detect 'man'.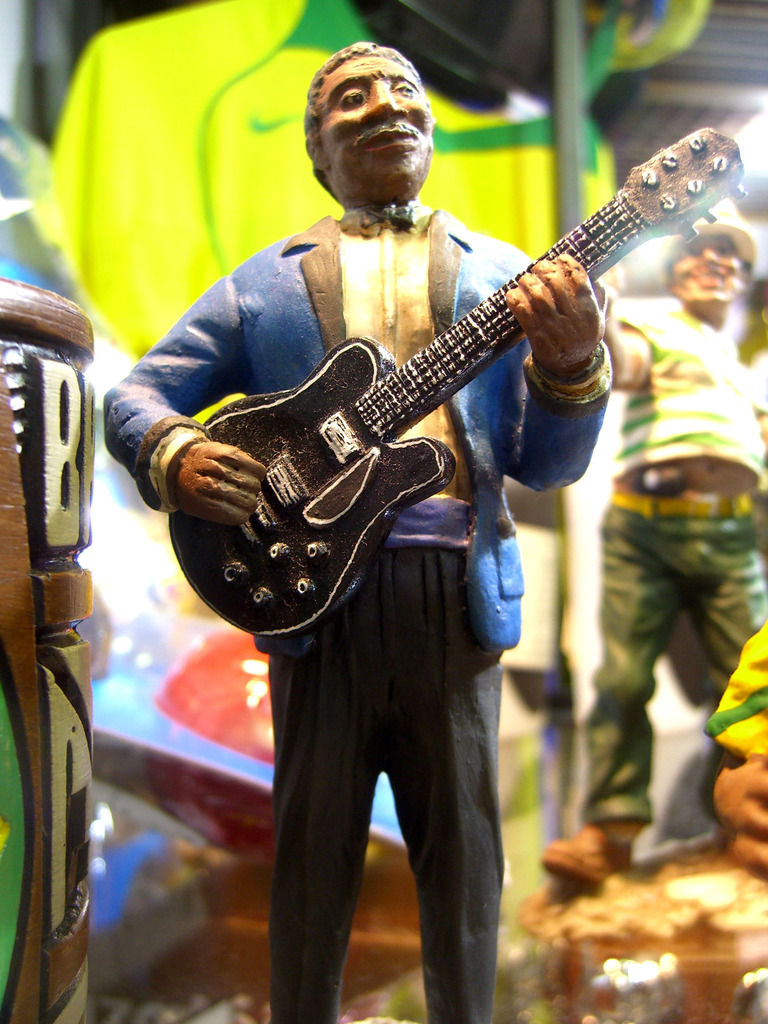
Detected at bbox(549, 274, 764, 899).
